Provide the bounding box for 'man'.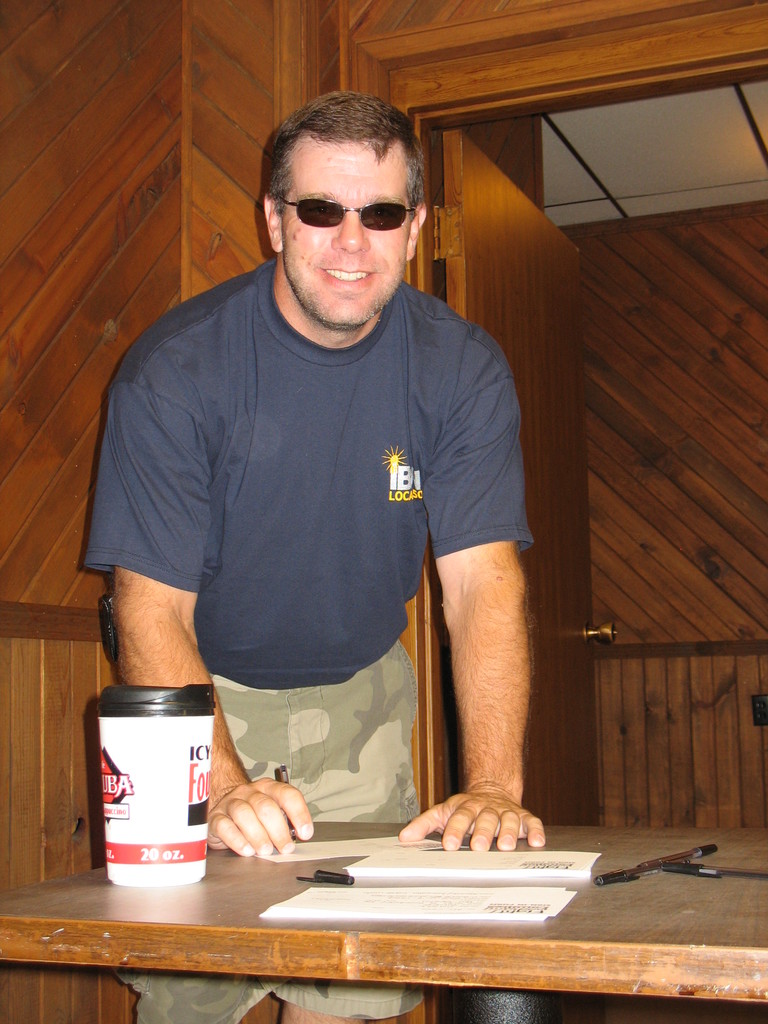
[86, 84, 546, 1023].
